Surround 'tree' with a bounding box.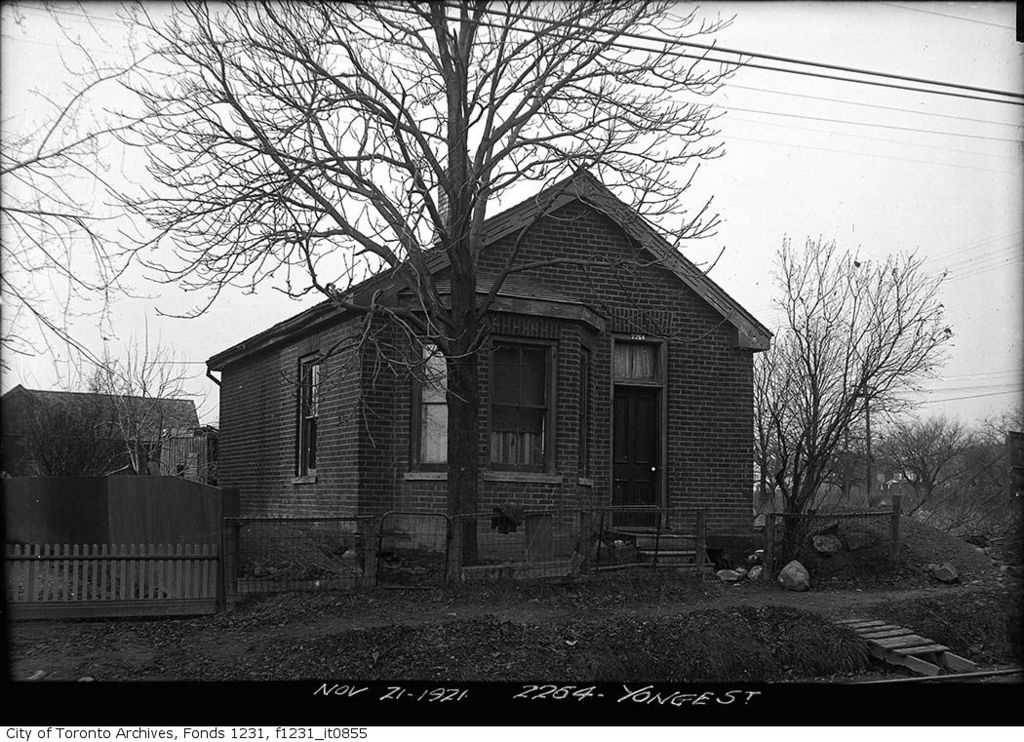
(0, 0, 764, 577).
